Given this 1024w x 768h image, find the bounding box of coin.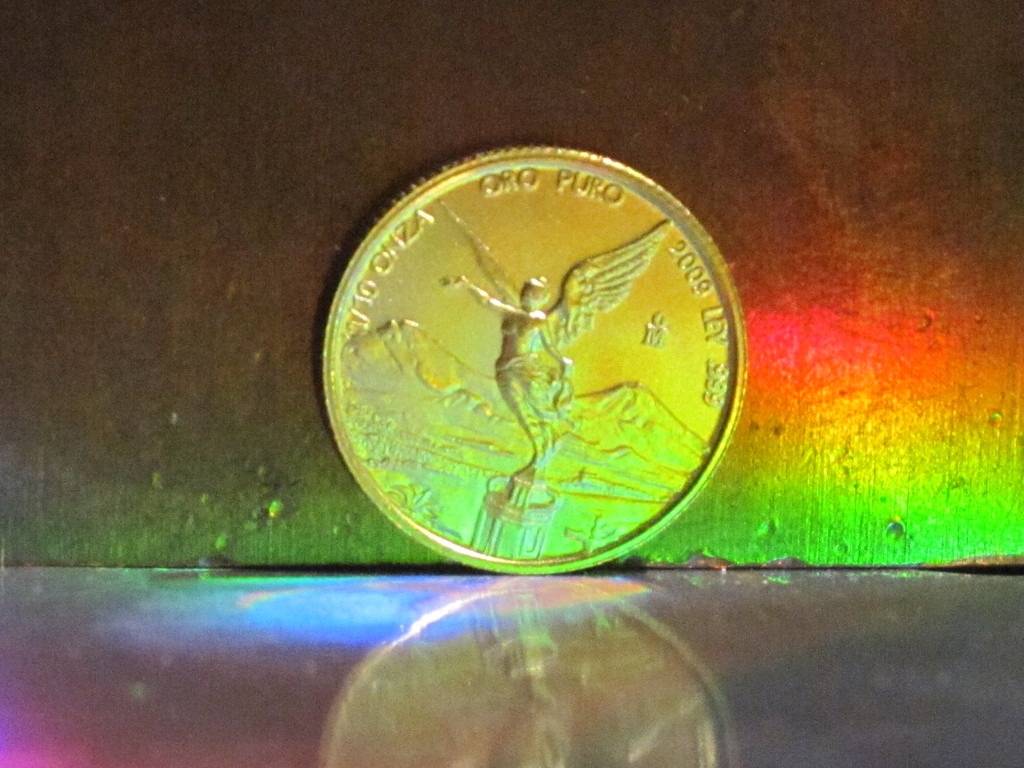
{"x1": 318, "y1": 145, "x2": 749, "y2": 572}.
